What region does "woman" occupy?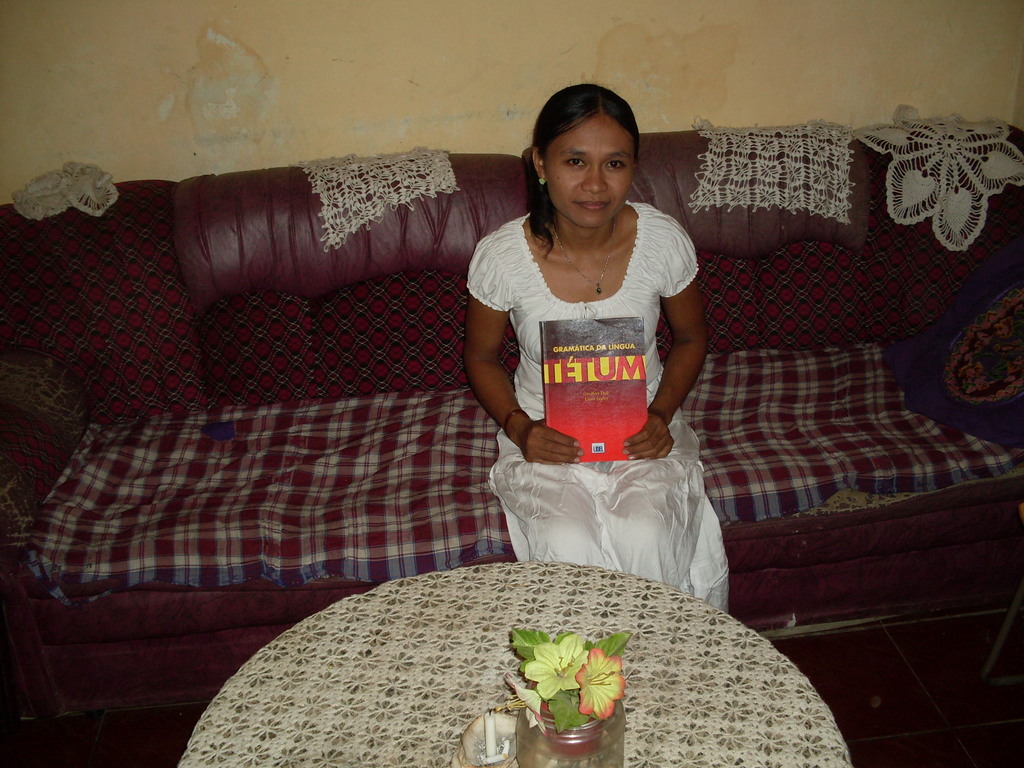
x1=461, y1=84, x2=735, y2=614.
